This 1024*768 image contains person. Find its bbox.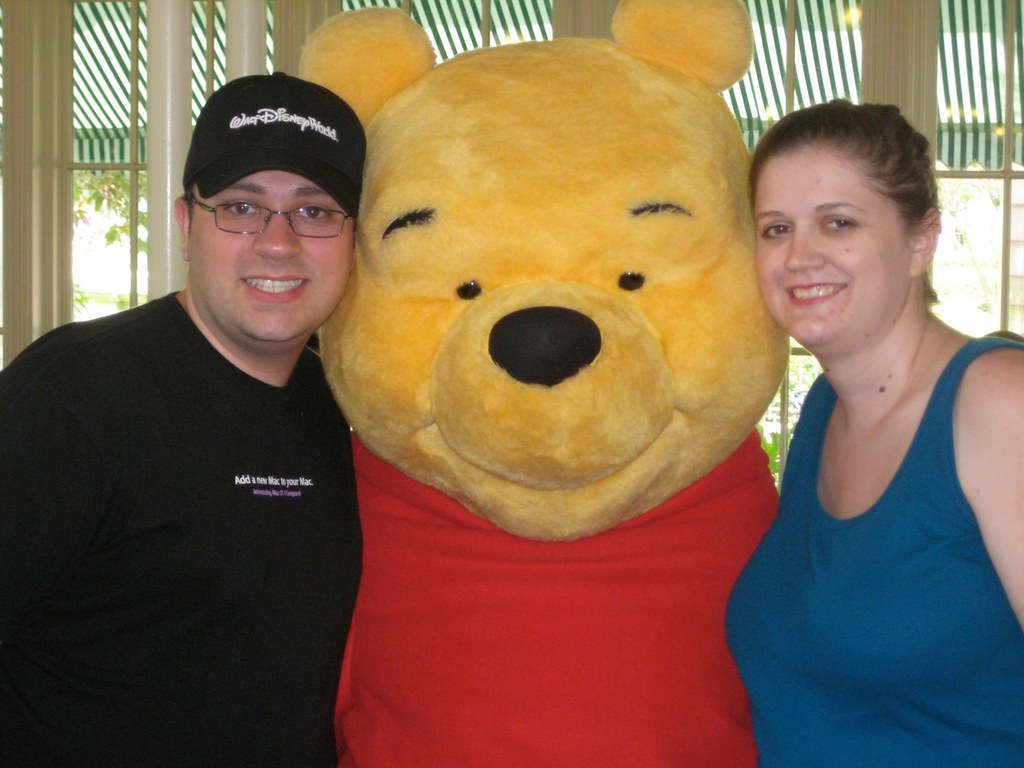
region(17, 71, 412, 749).
